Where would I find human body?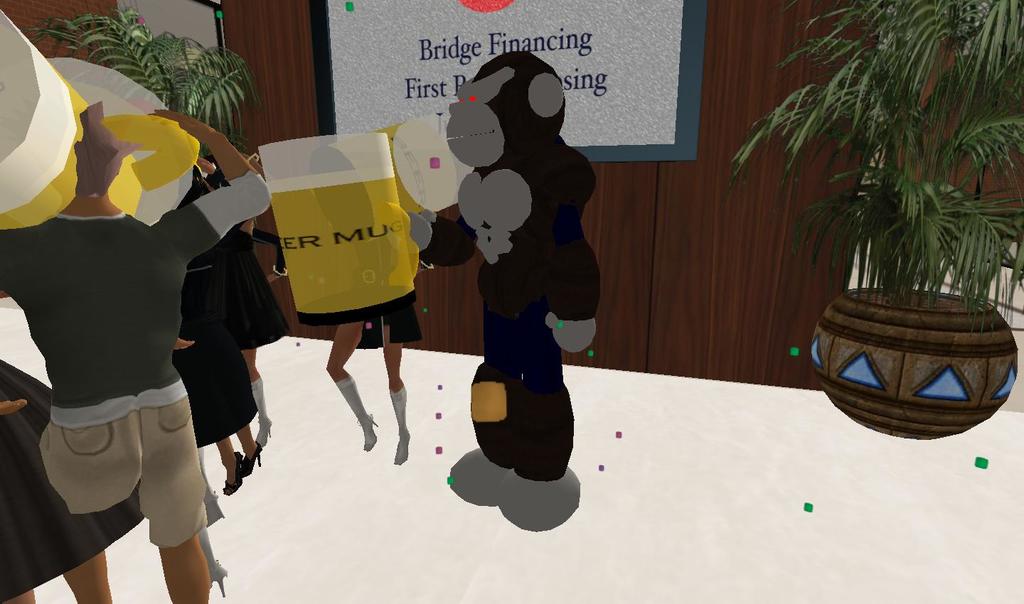
At (left=177, top=178, right=260, bottom=491).
